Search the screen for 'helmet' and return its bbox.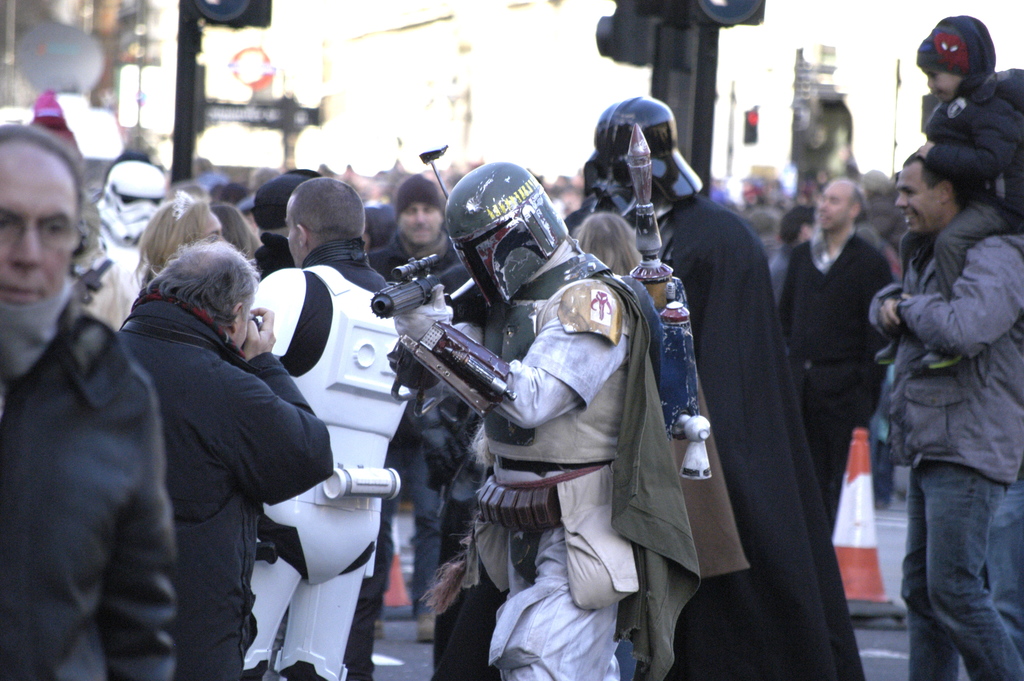
Found: <region>442, 160, 567, 322</region>.
